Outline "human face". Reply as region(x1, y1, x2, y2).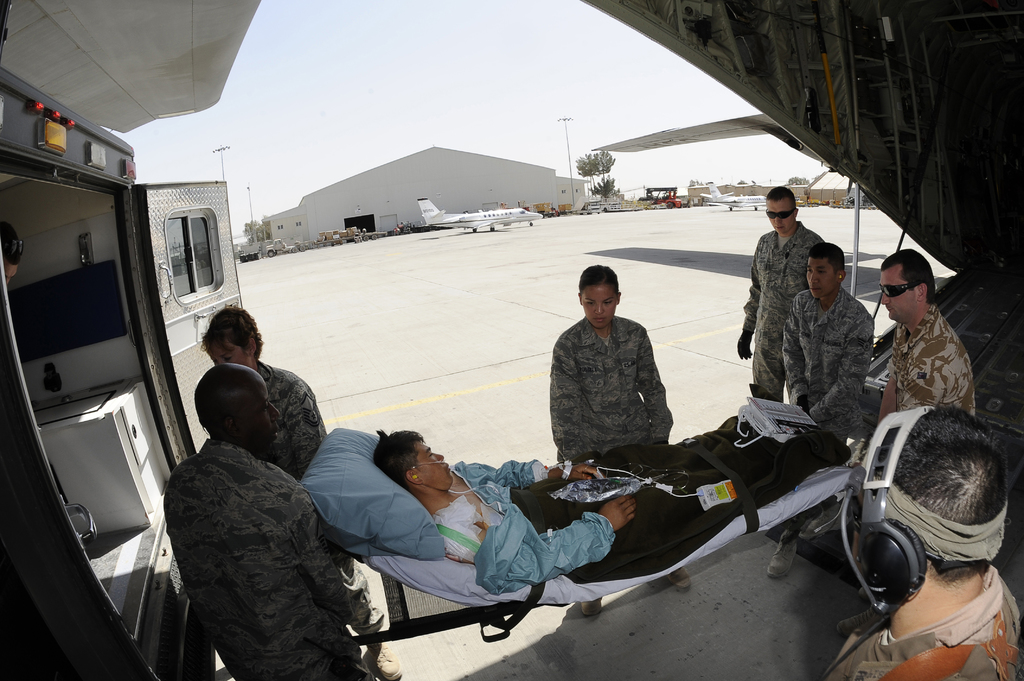
region(246, 381, 279, 449).
